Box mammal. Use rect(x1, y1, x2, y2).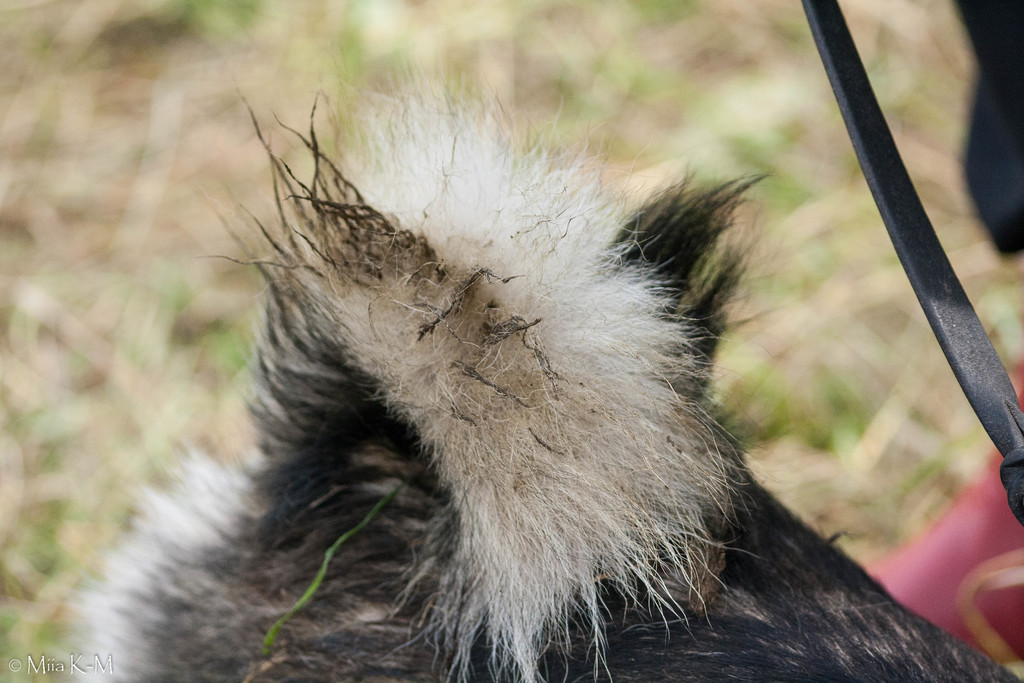
rect(35, 78, 1007, 682).
